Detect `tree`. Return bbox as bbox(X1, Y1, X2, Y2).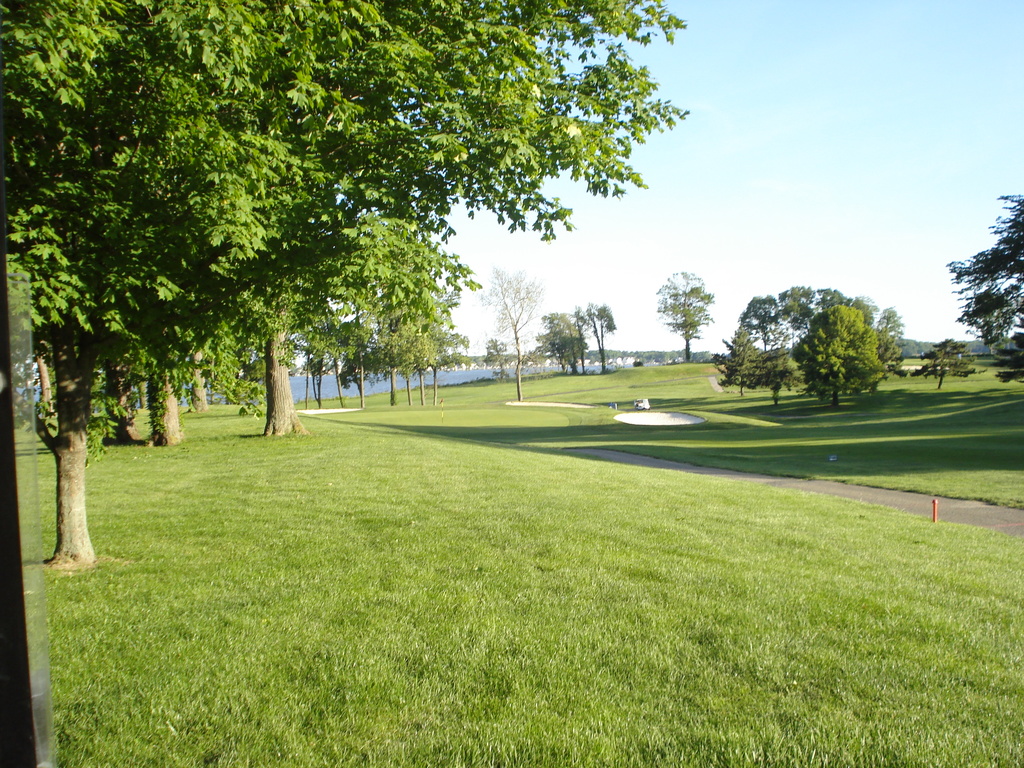
bbox(472, 264, 541, 399).
